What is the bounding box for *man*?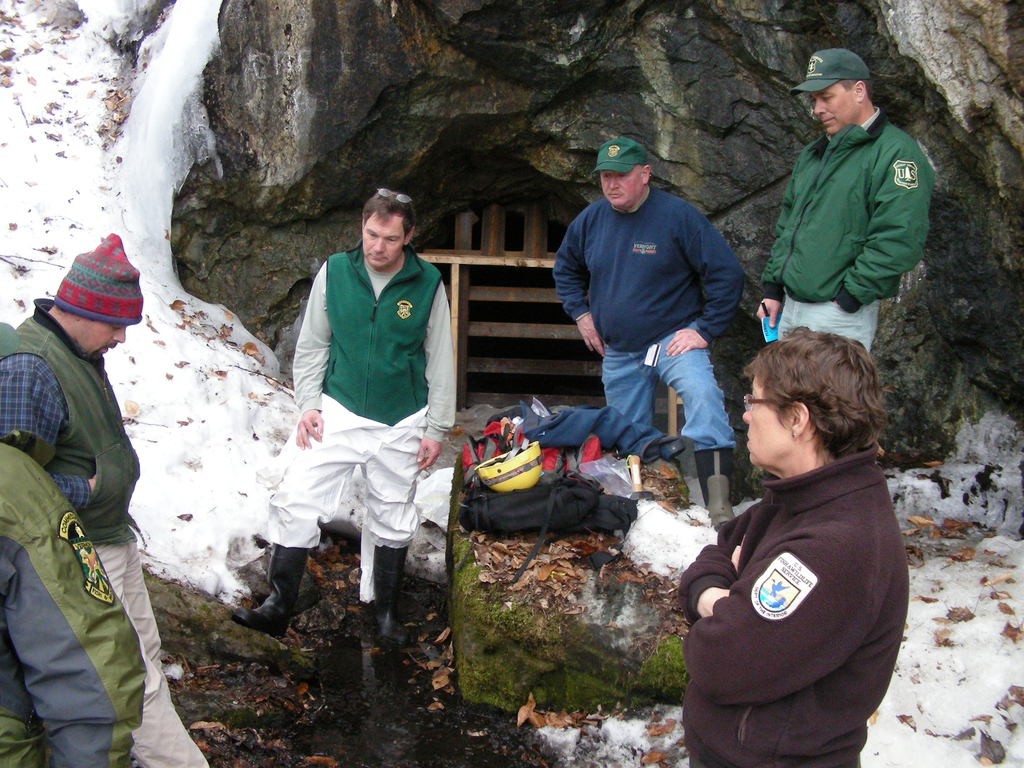
0, 235, 211, 767.
